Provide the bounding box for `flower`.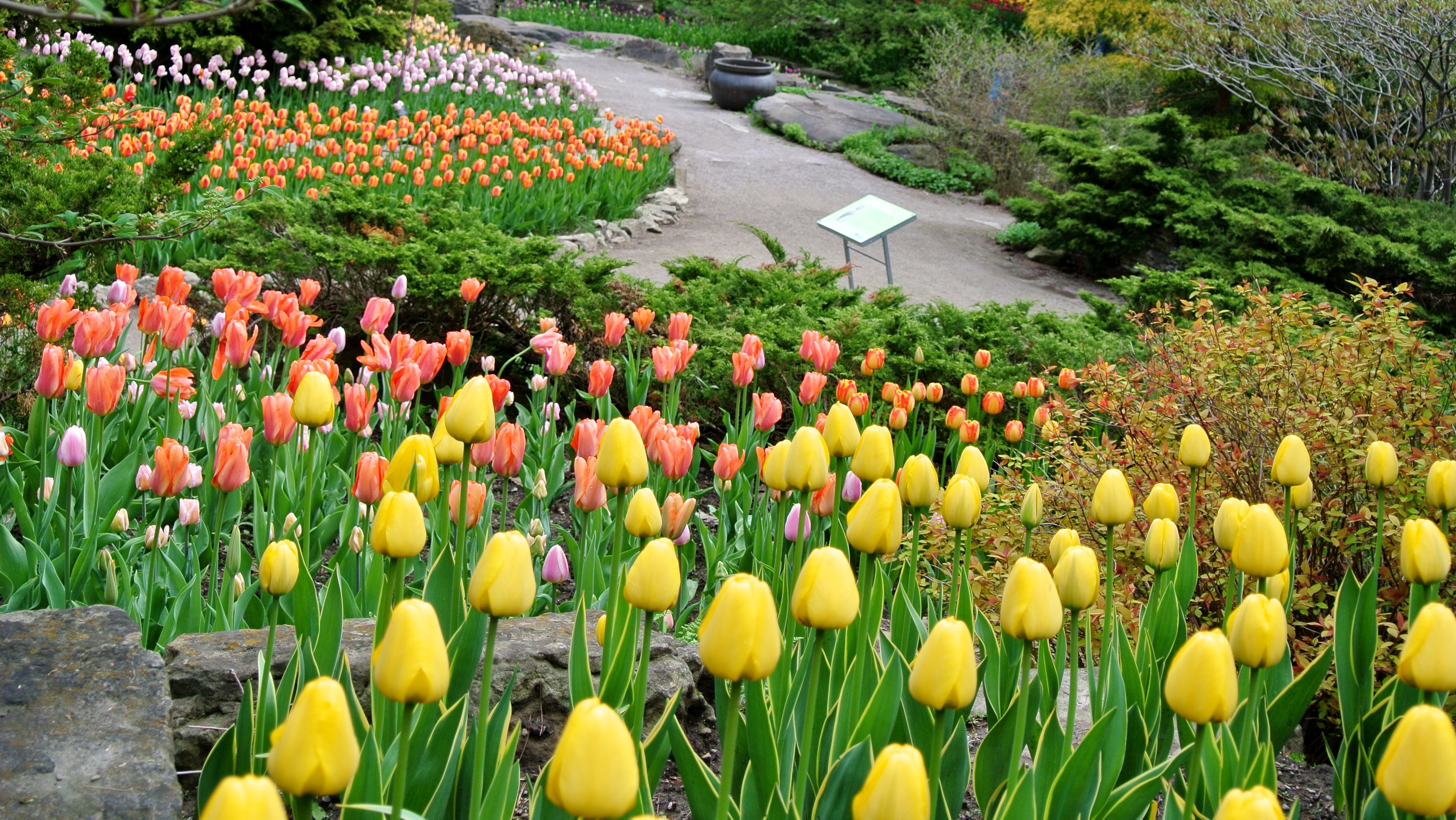
box=[297, 207, 325, 236].
